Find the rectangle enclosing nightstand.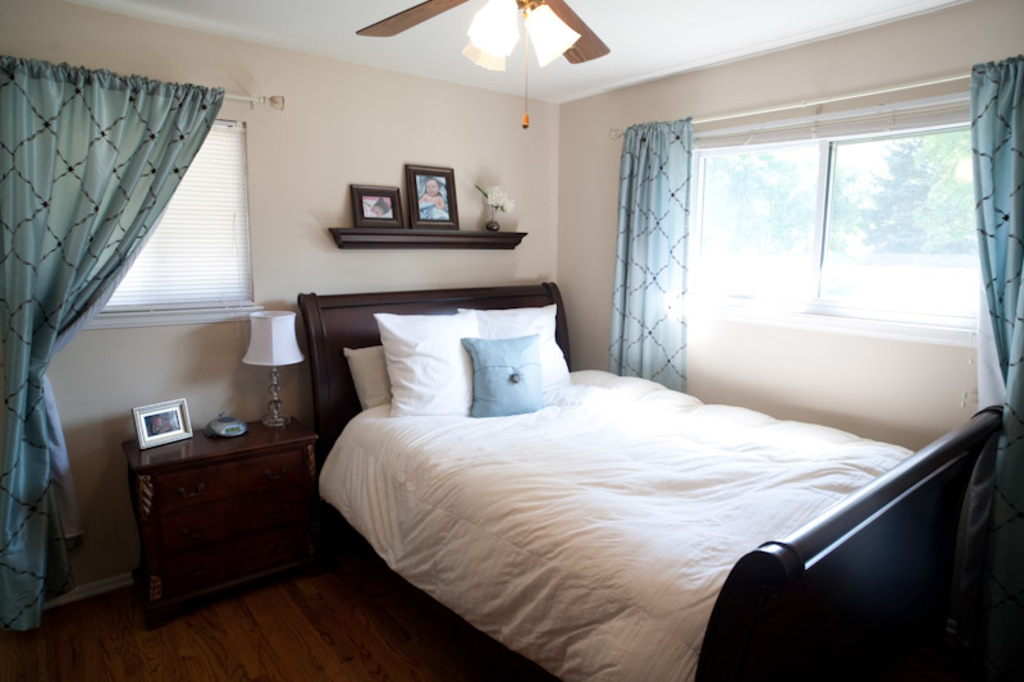
x1=125 y1=420 x2=316 y2=630.
